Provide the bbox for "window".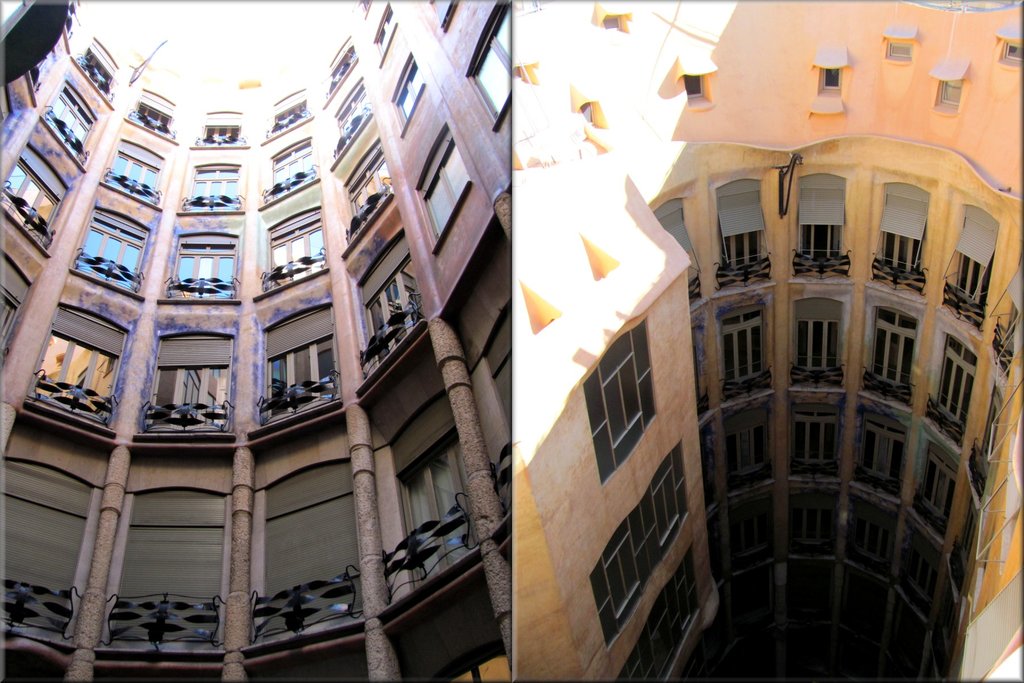
crop(690, 71, 701, 100).
